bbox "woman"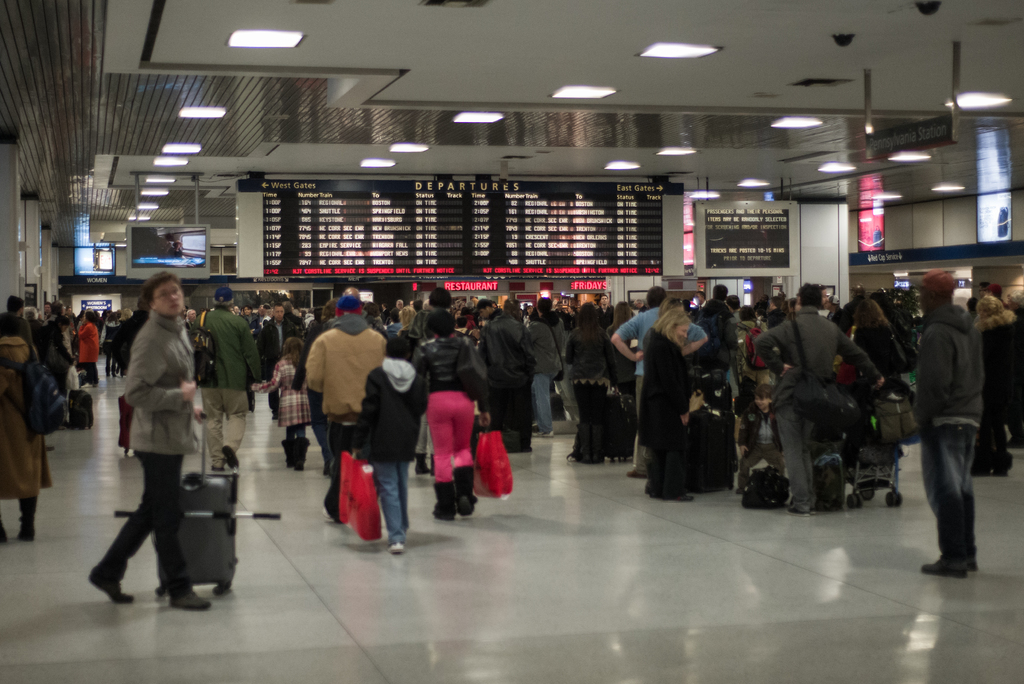
[75,308,99,389]
